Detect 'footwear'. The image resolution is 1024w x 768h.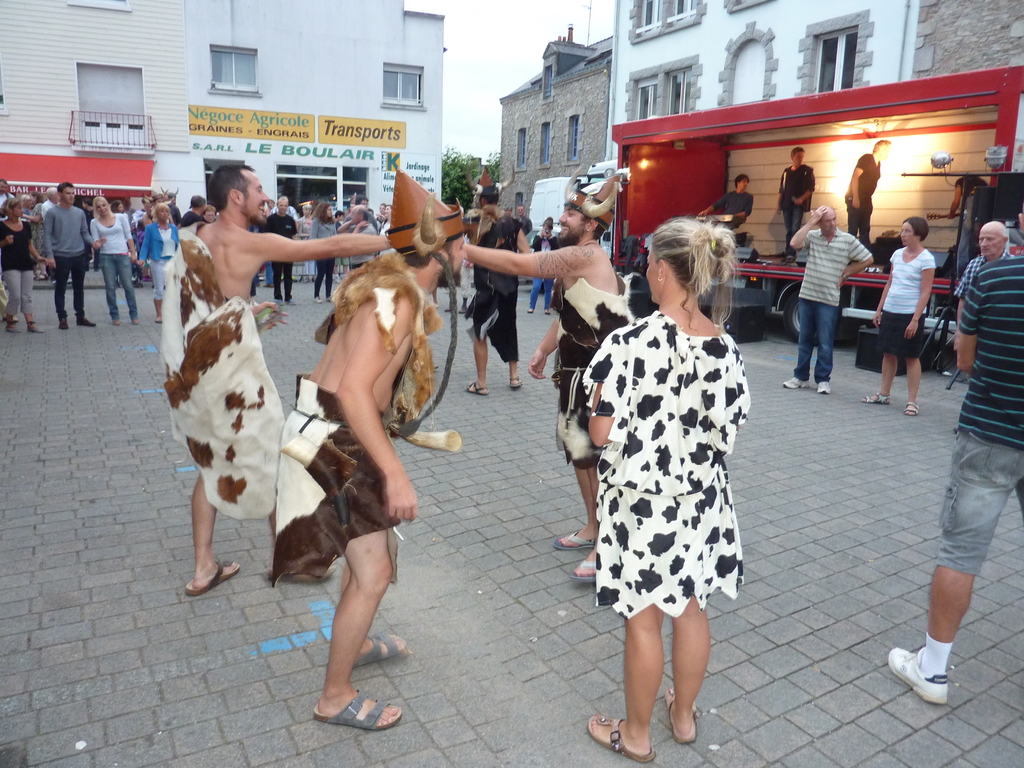
locate(25, 319, 49, 333).
